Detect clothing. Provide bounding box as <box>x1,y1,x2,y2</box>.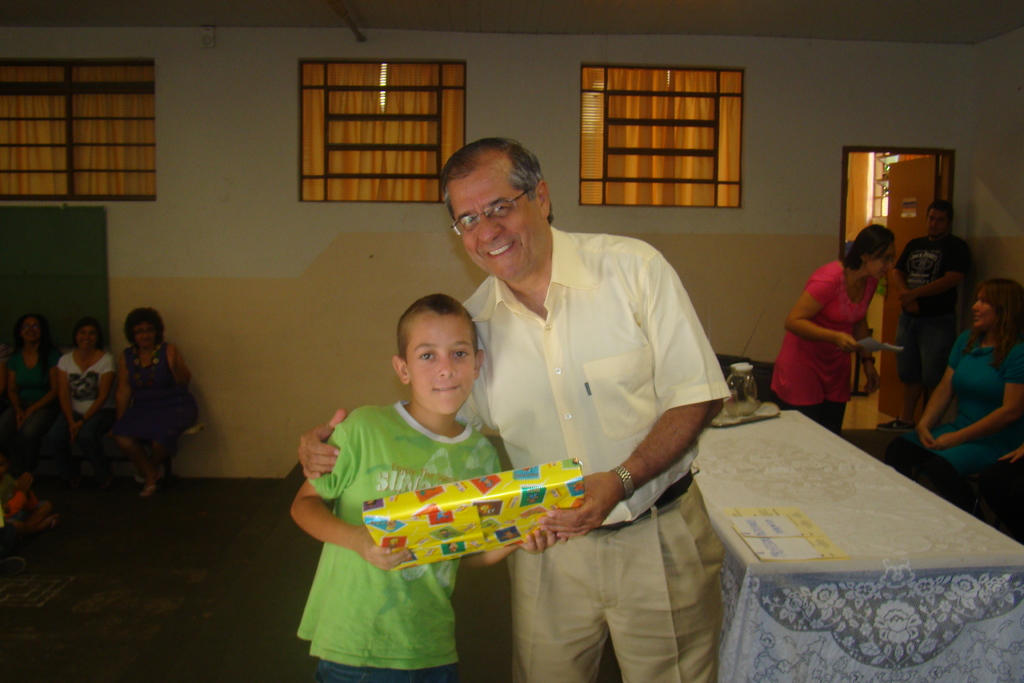
<box>293,395,501,682</box>.
